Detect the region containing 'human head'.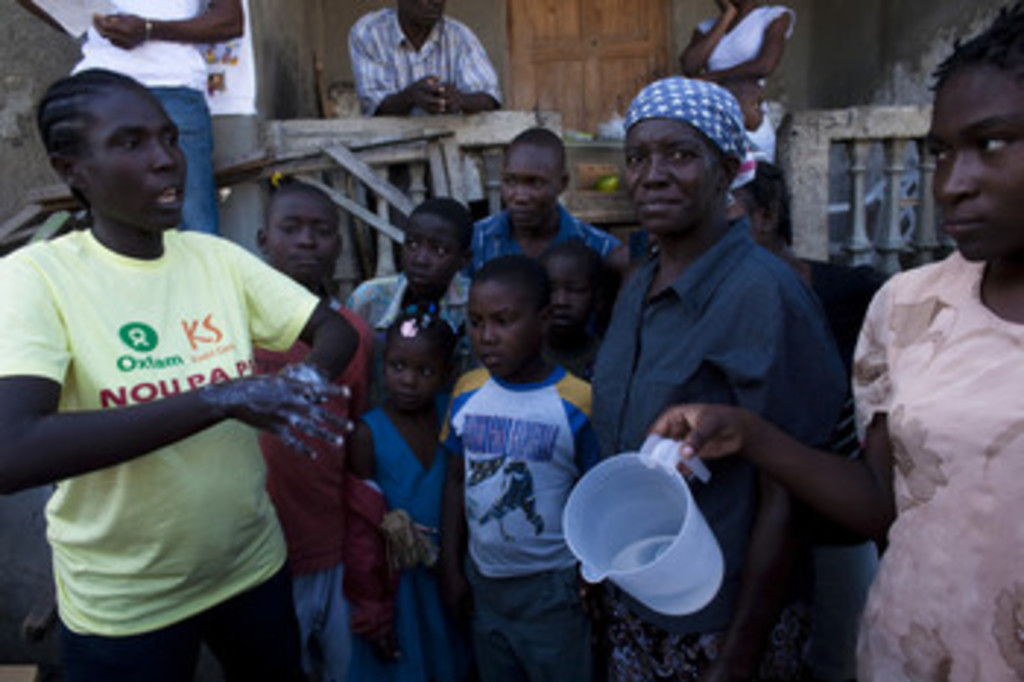
rect(257, 181, 339, 293).
